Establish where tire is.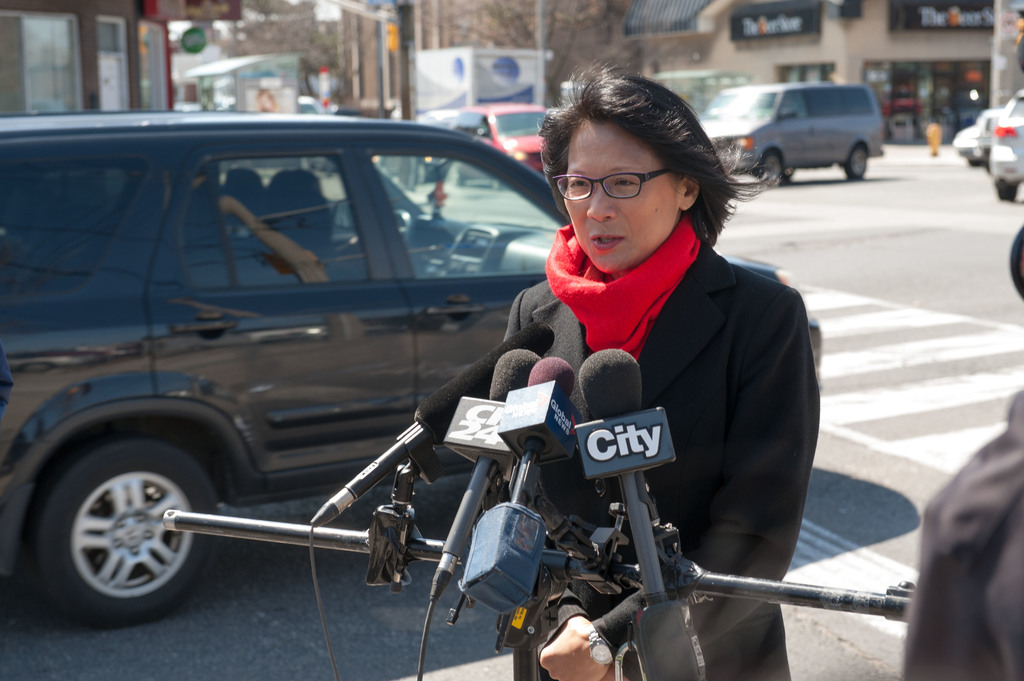
Established at rect(756, 154, 783, 188).
